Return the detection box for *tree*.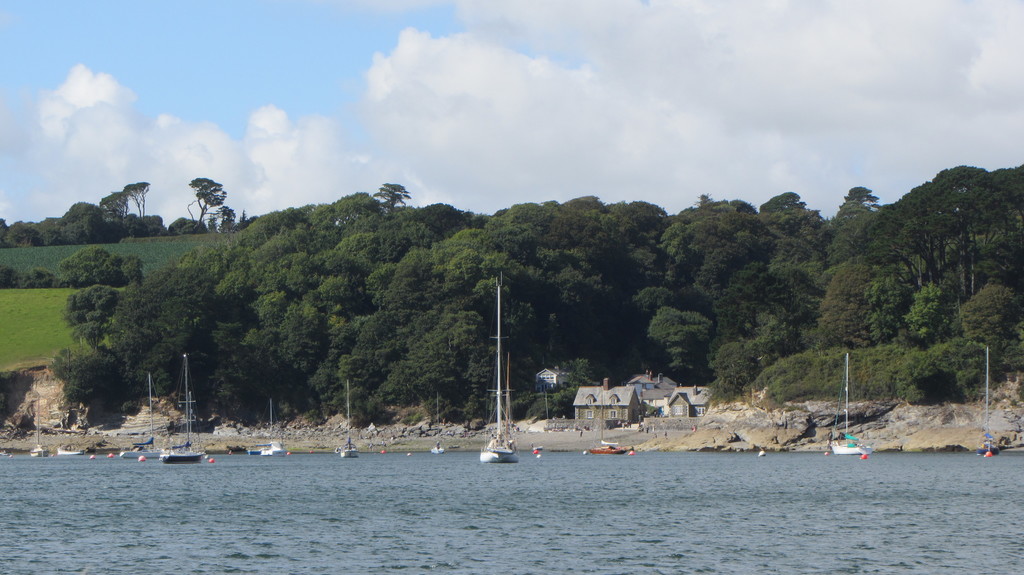
[93,188,124,224].
